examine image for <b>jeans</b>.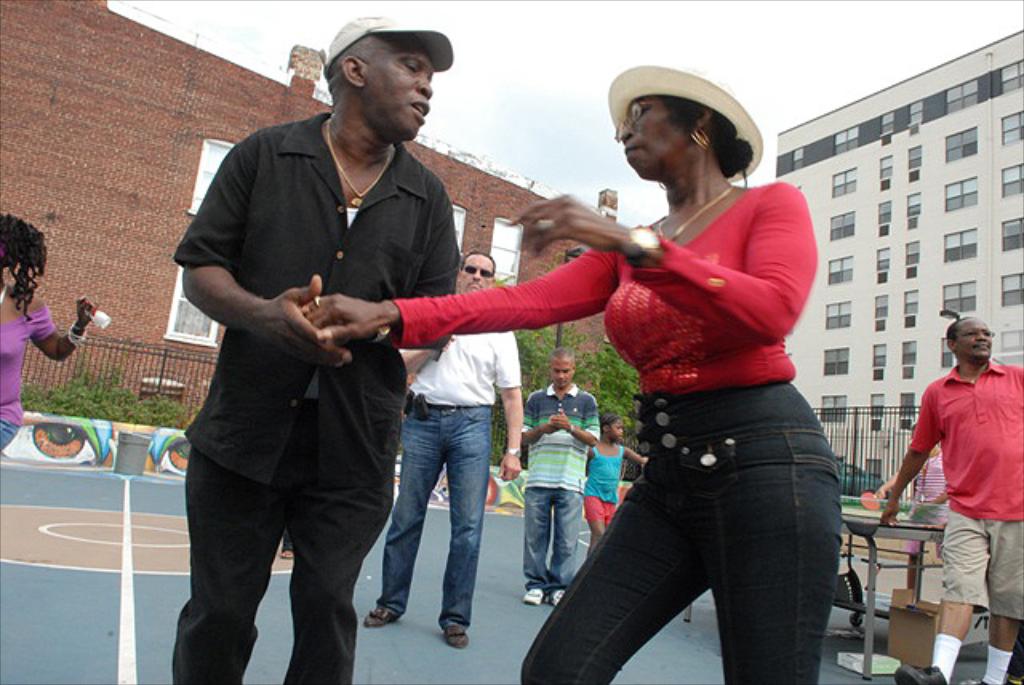
Examination result: (x1=370, y1=389, x2=493, y2=655).
